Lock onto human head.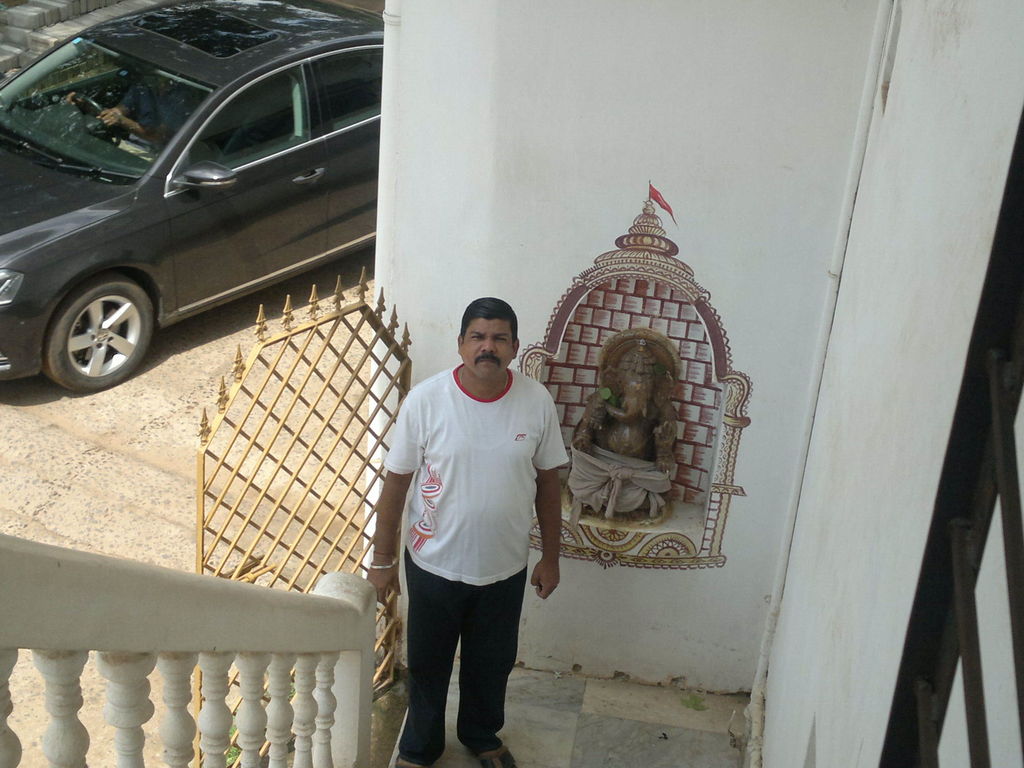
Locked: <box>459,292,520,385</box>.
